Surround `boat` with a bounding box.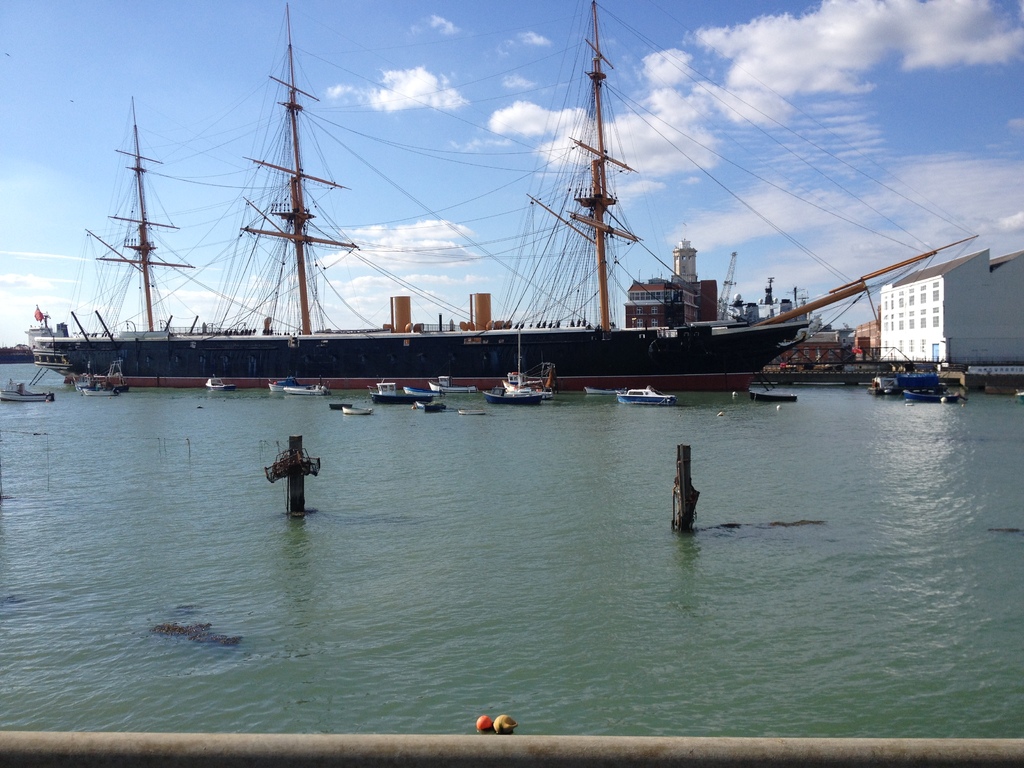
crop(82, 383, 122, 397).
